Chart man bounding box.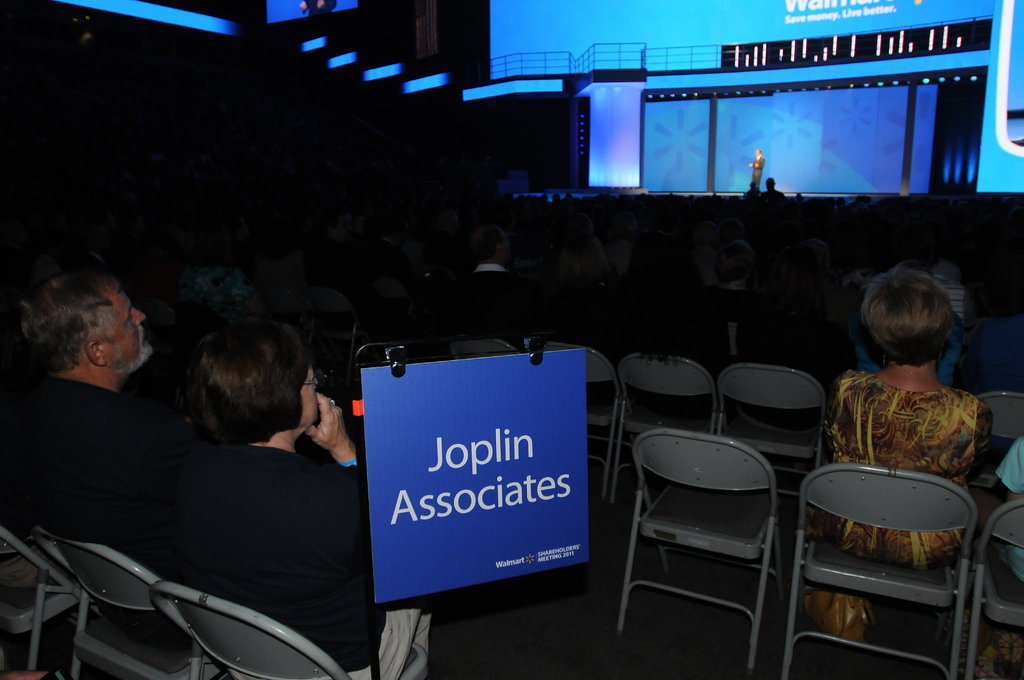
Charted: crop(0, 256, 168, 555).
